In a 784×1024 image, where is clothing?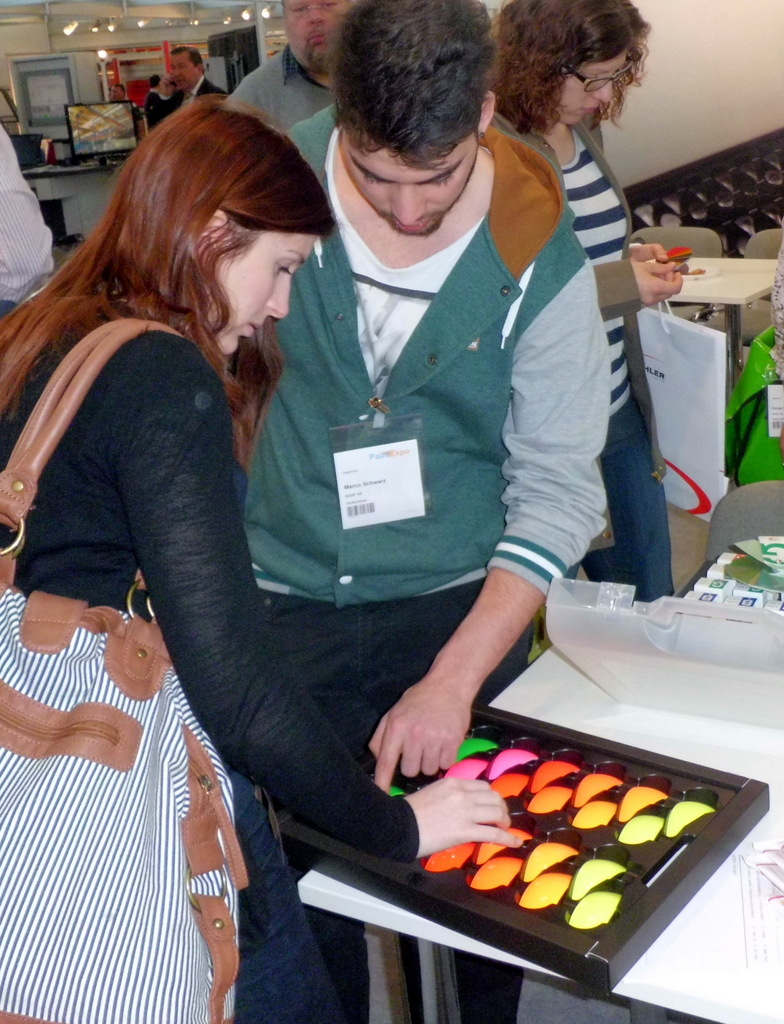
detection(0, 116, 50, 308).
